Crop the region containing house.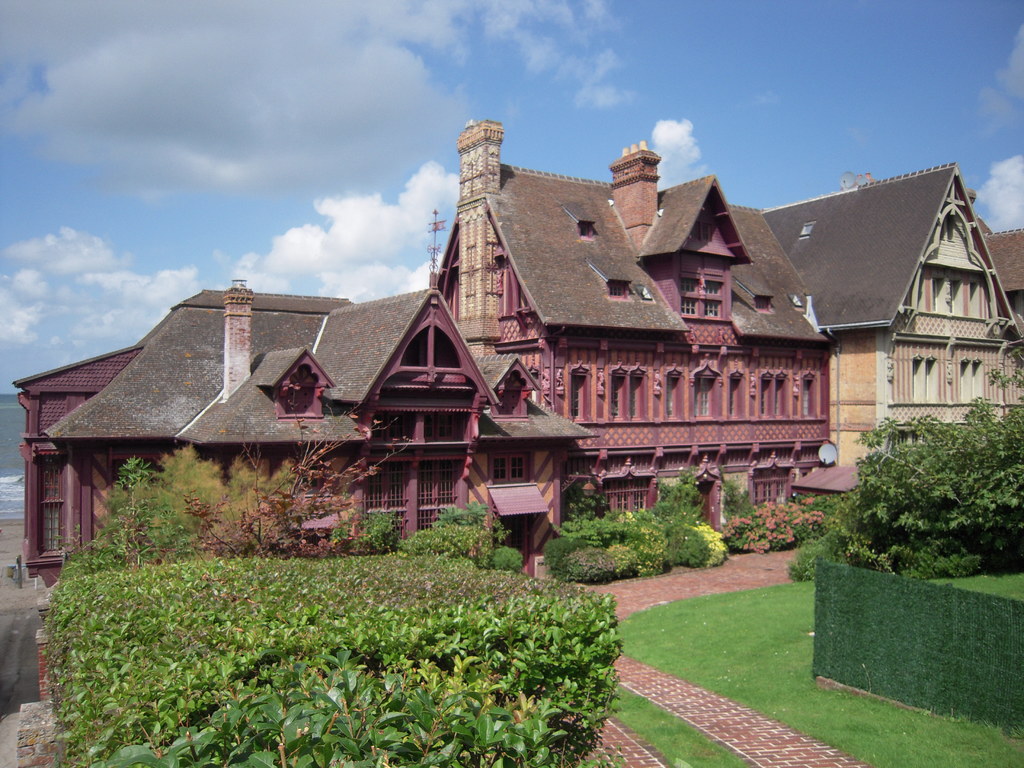
Crop region: x1=369 y1=118 x2=991 y2=542.
